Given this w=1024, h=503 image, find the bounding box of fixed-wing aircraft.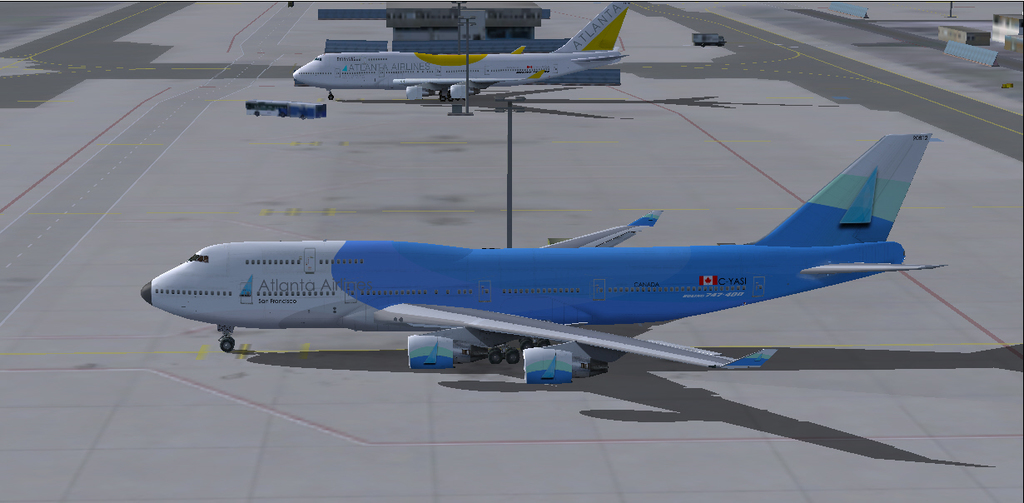
[290,0,631,97].
